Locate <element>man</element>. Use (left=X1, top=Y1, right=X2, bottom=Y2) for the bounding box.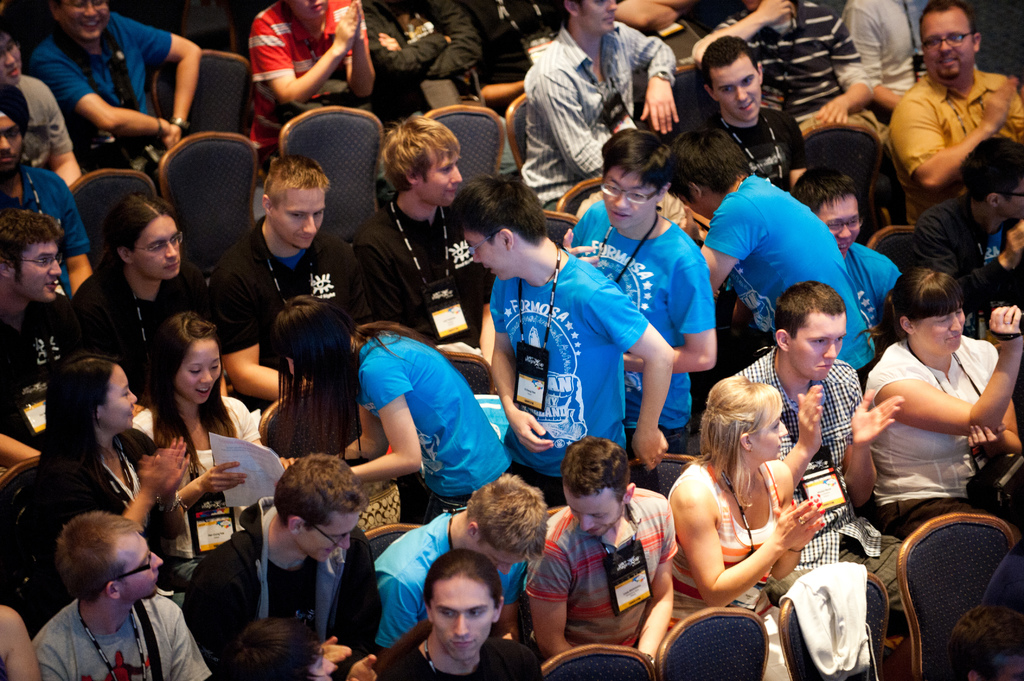
(left=0, top=214, right=68, bottom=495).
